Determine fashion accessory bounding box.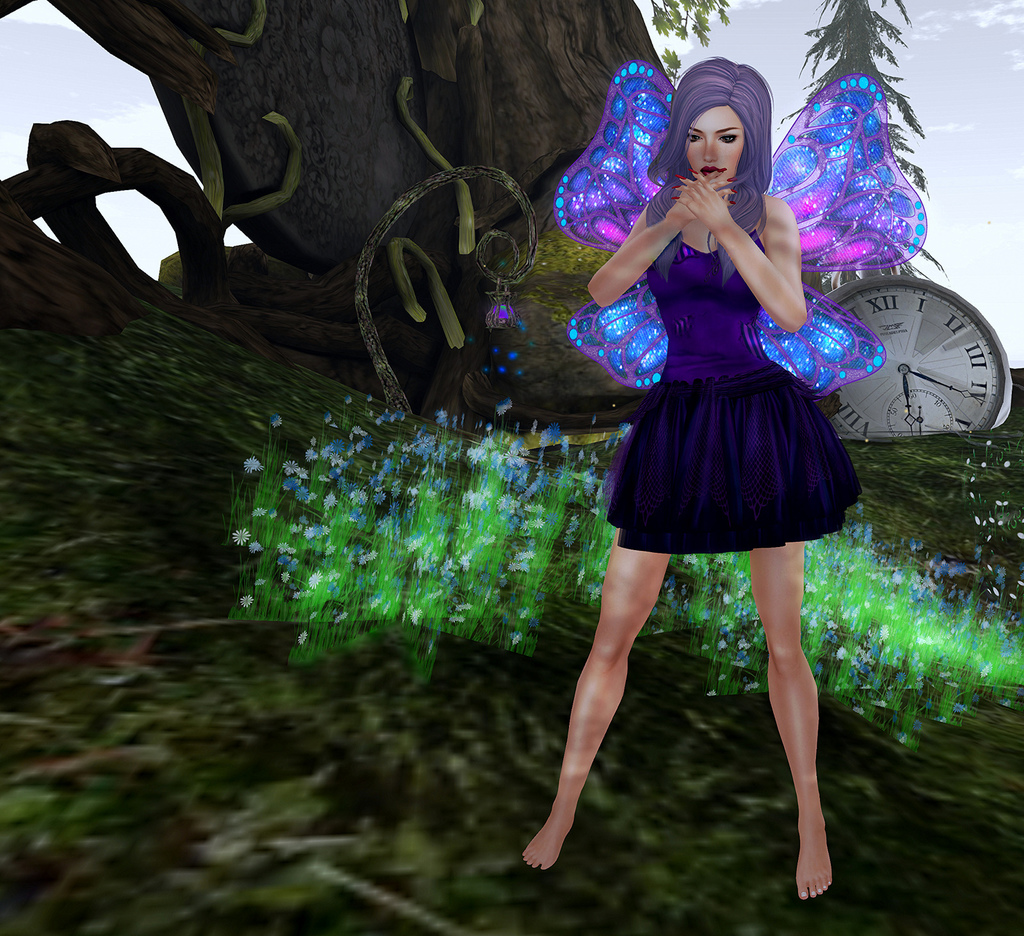
Determined: rect(733, 189, 736, 191).
